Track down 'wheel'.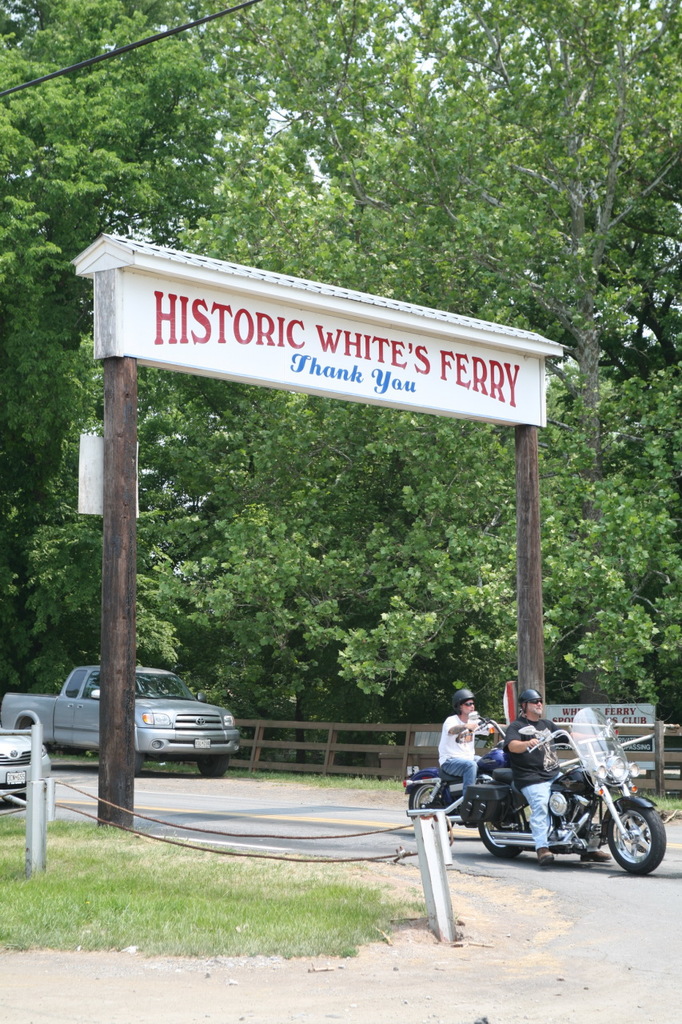
Tracked to <box>191,749,224,779</box>.
